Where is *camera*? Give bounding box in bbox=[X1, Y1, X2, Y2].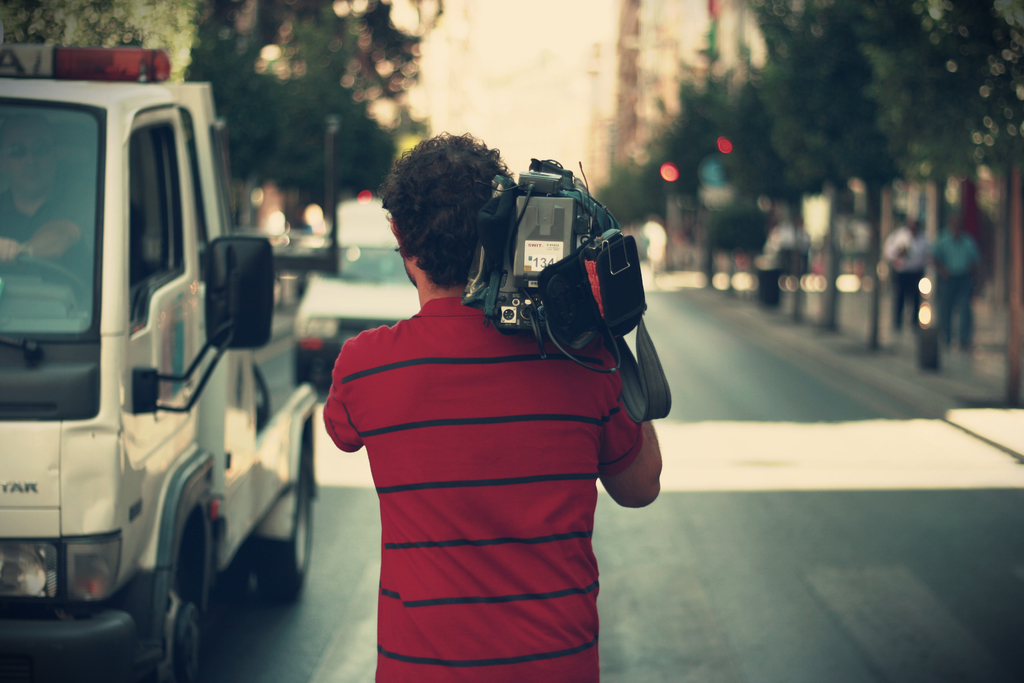
bbox=[492, 154, 588, 330].
